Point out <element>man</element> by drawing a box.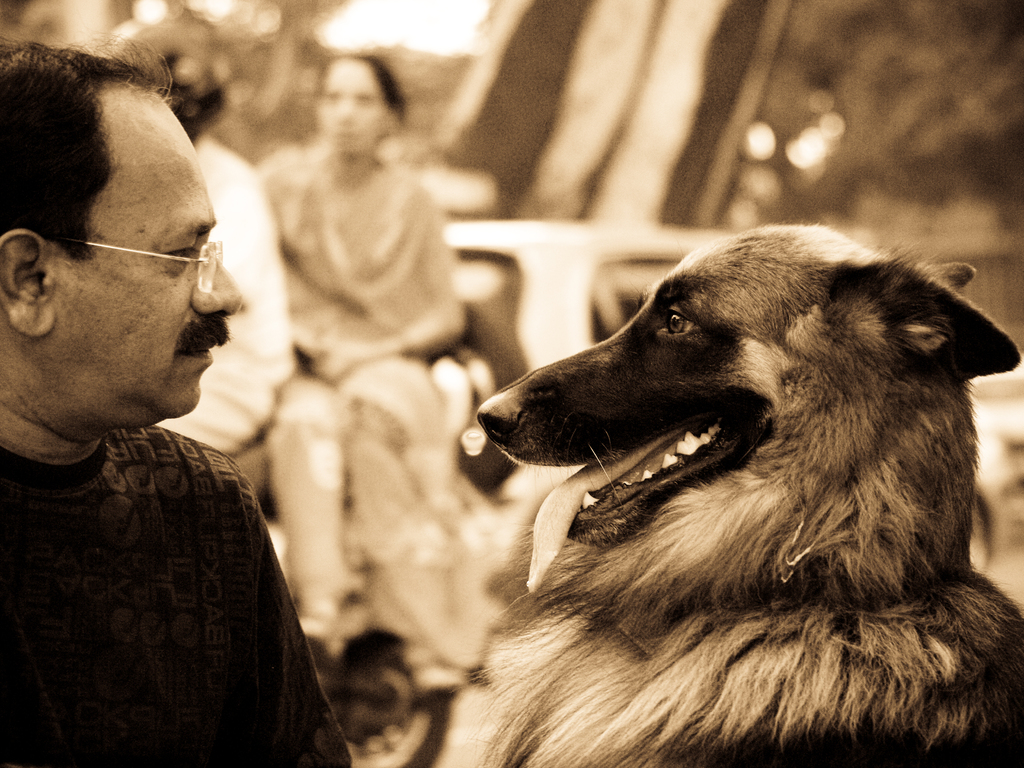
[152,42,294,458].
